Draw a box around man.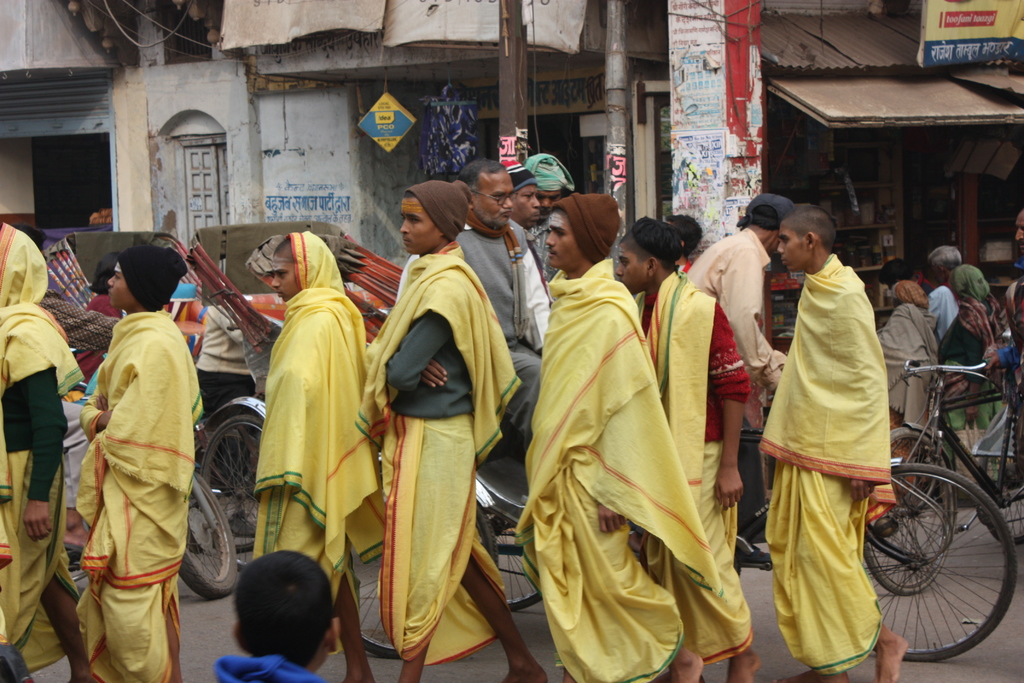
l=755, t=183, r=924, b=682.
